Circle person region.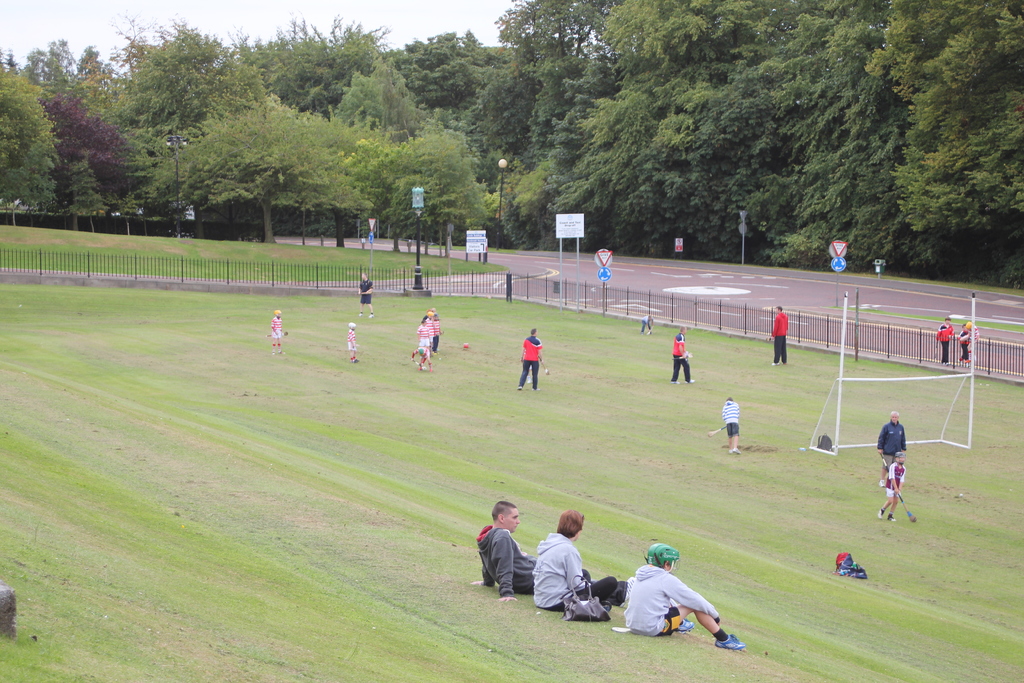
Region: (left=351, top=319, right=355, bottom=361).
